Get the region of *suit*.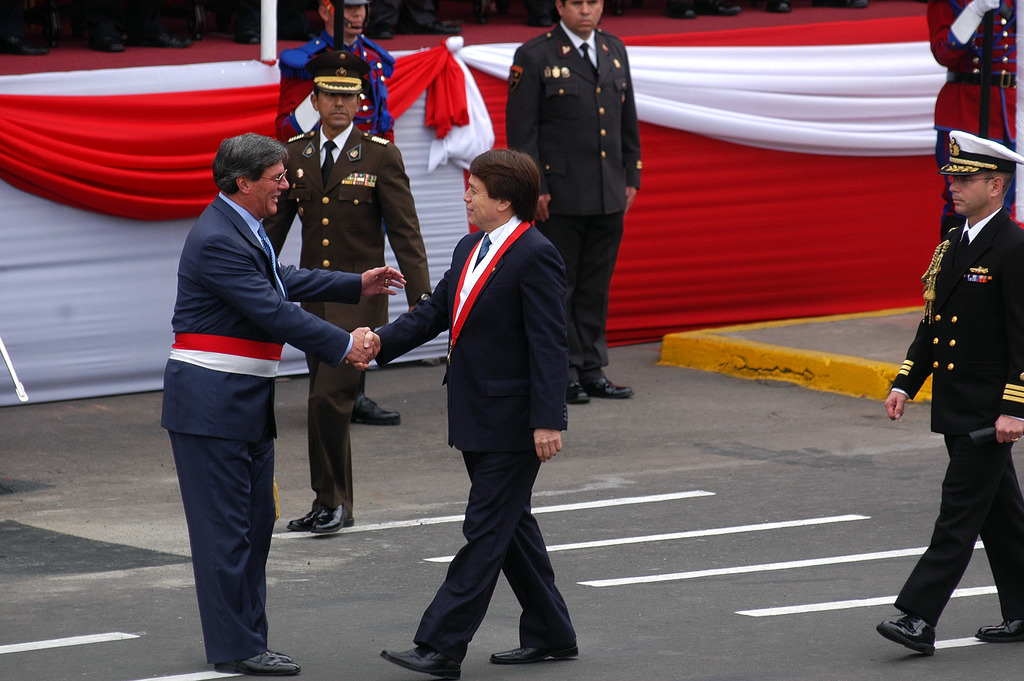
rect(890, 211, 1023, 637).
